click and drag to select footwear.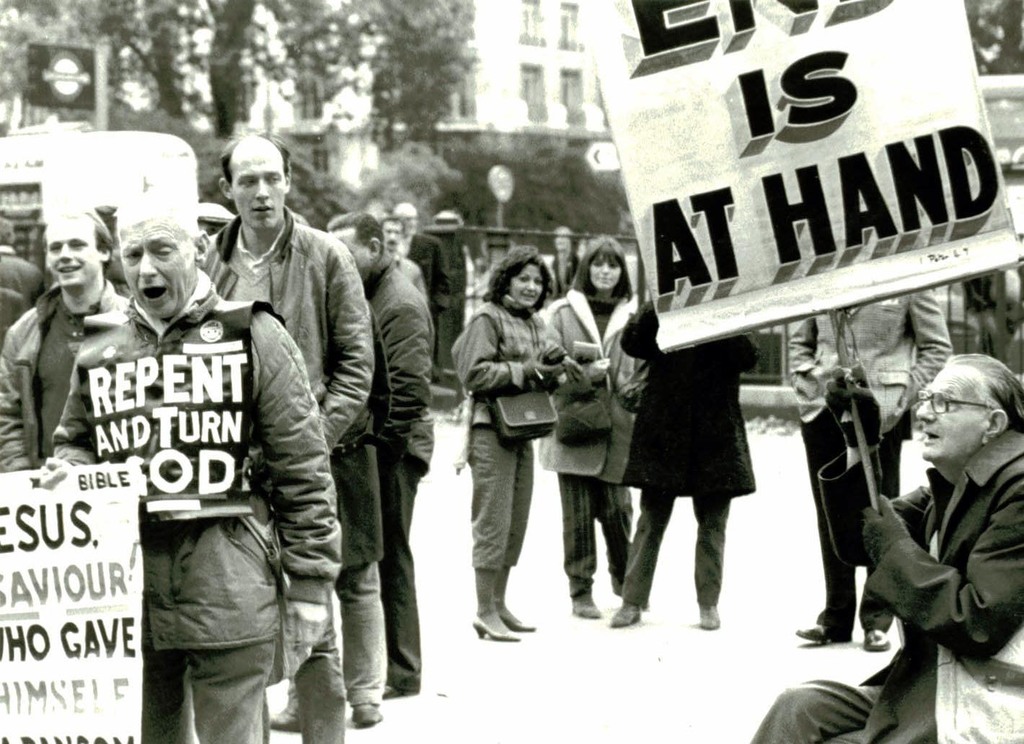
Selection: bbox=[475, 609, 518, 643].
